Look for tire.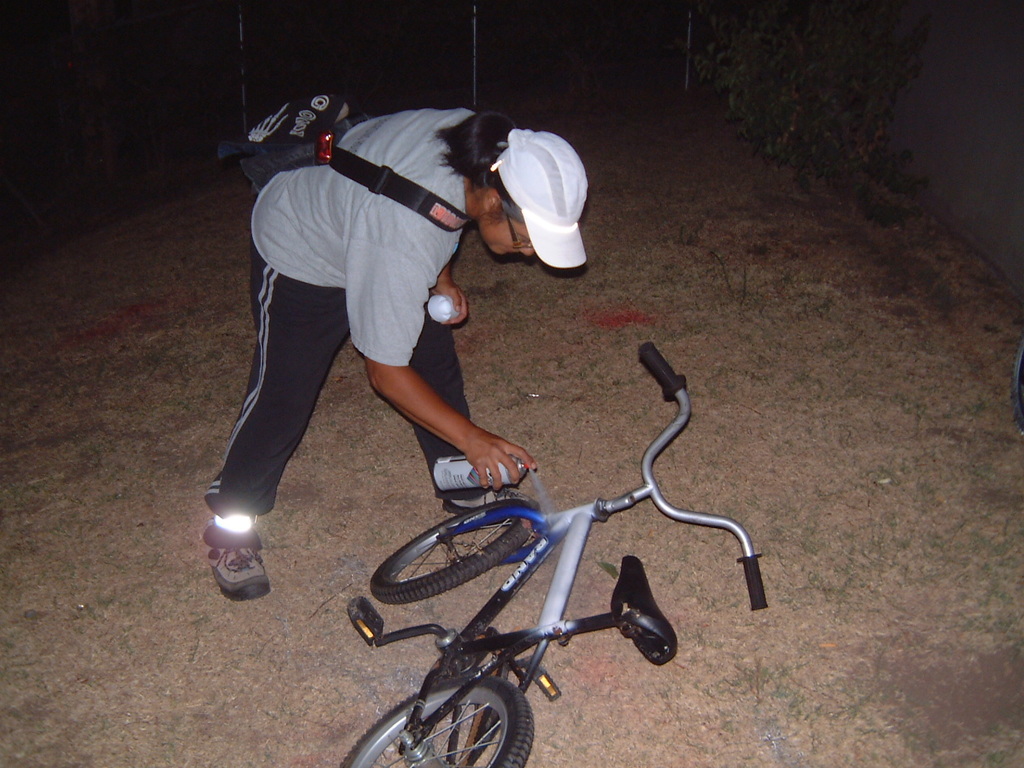
Found: 334 672 536 767.
